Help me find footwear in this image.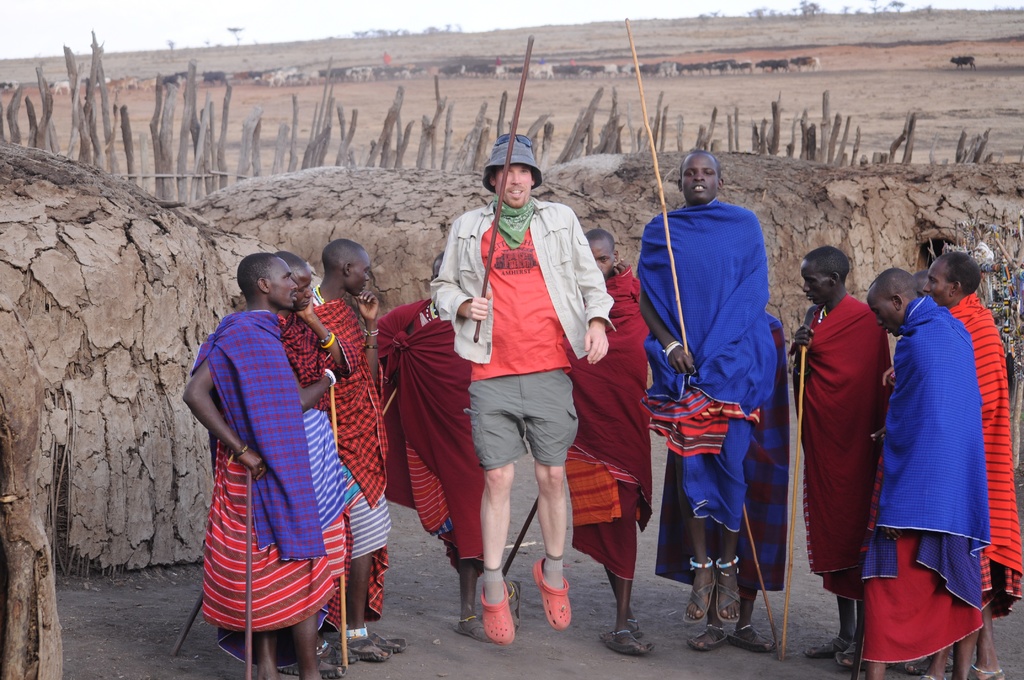
Found it: x1=723 y1=622 x2=778 y2=652.
